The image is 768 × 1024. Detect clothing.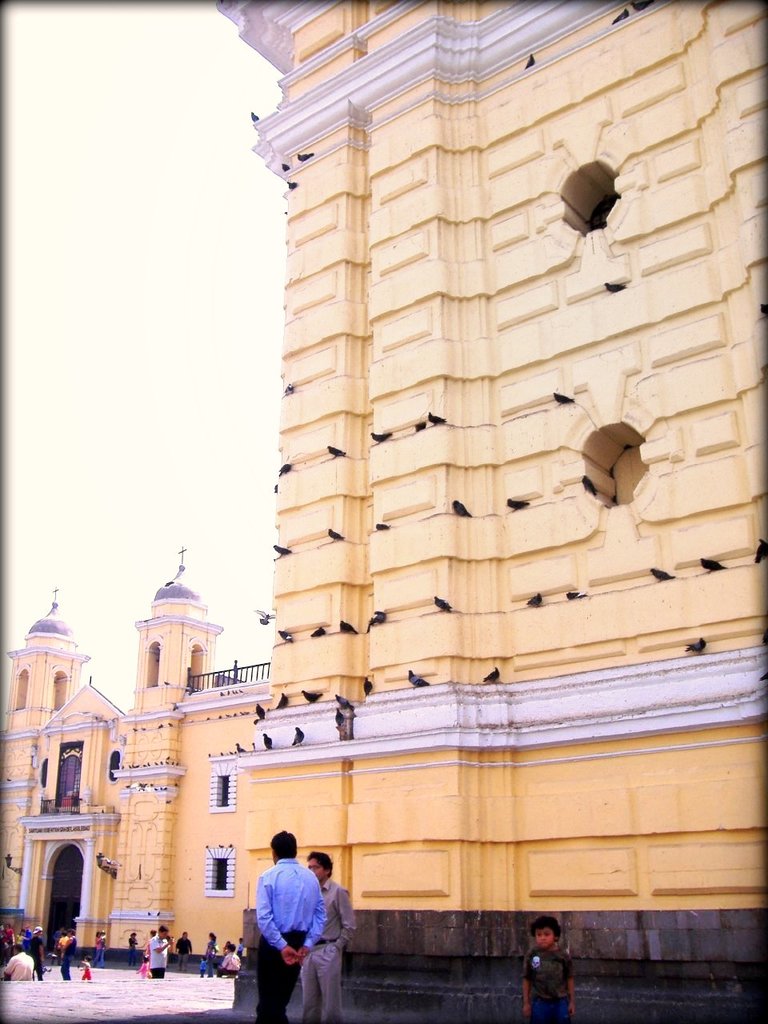
Detection: bbox=[82, 962, 91, 982].
